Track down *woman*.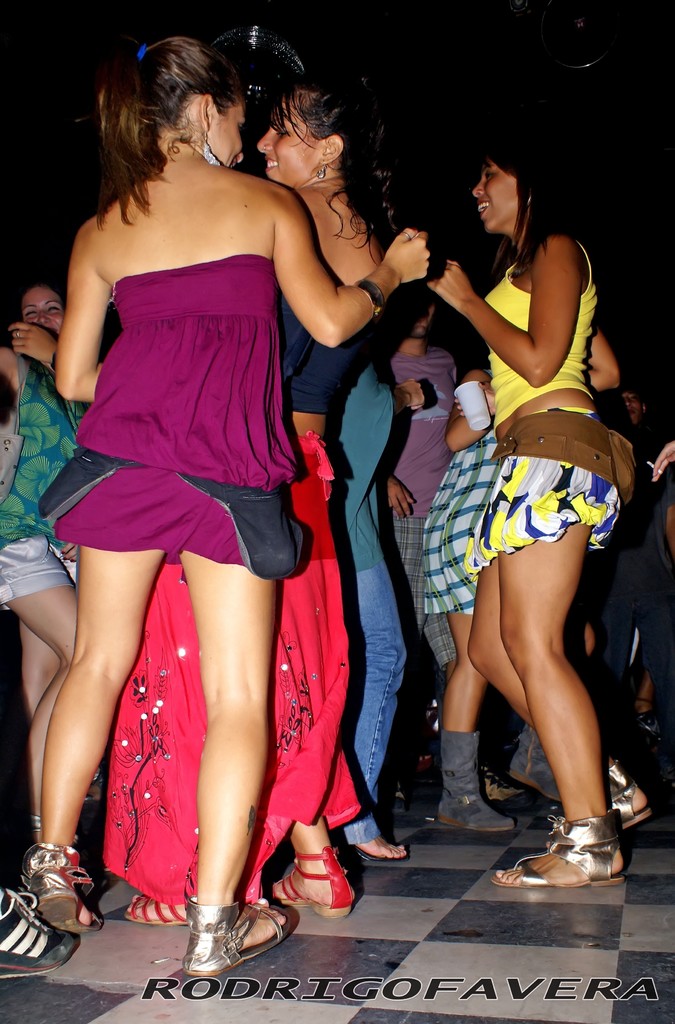
Tracked to <region>0, 330, 90, 886</region>.
